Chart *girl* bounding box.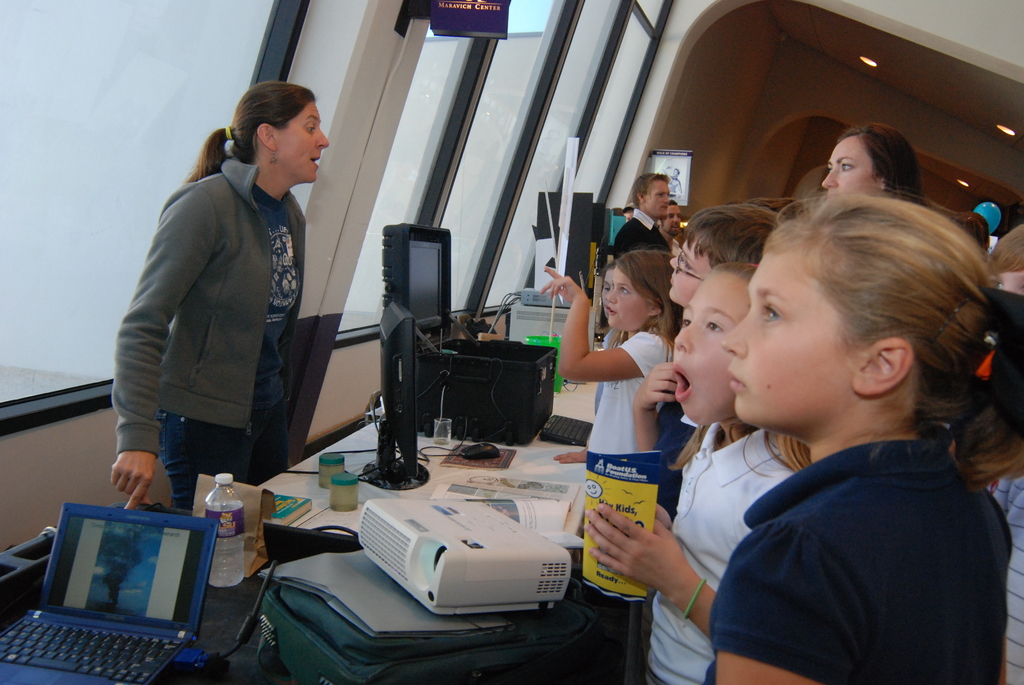
Charted: [535,248,687,468].
